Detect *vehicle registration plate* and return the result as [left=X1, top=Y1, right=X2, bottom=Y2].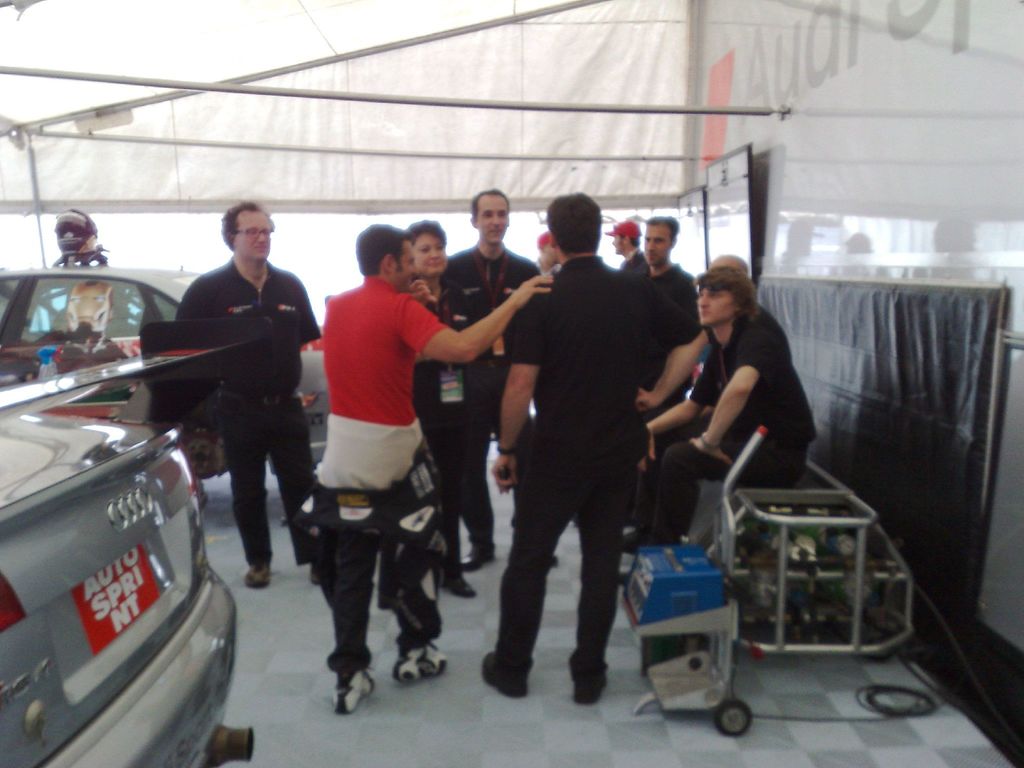
[left=70, top=543, right=163, bottom=659].
